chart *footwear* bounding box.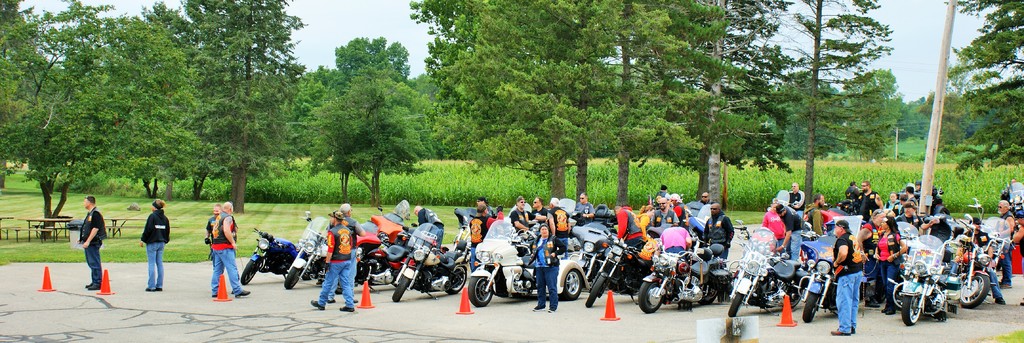
Charted: (left=533, top=305, right=543, bottom=310).
